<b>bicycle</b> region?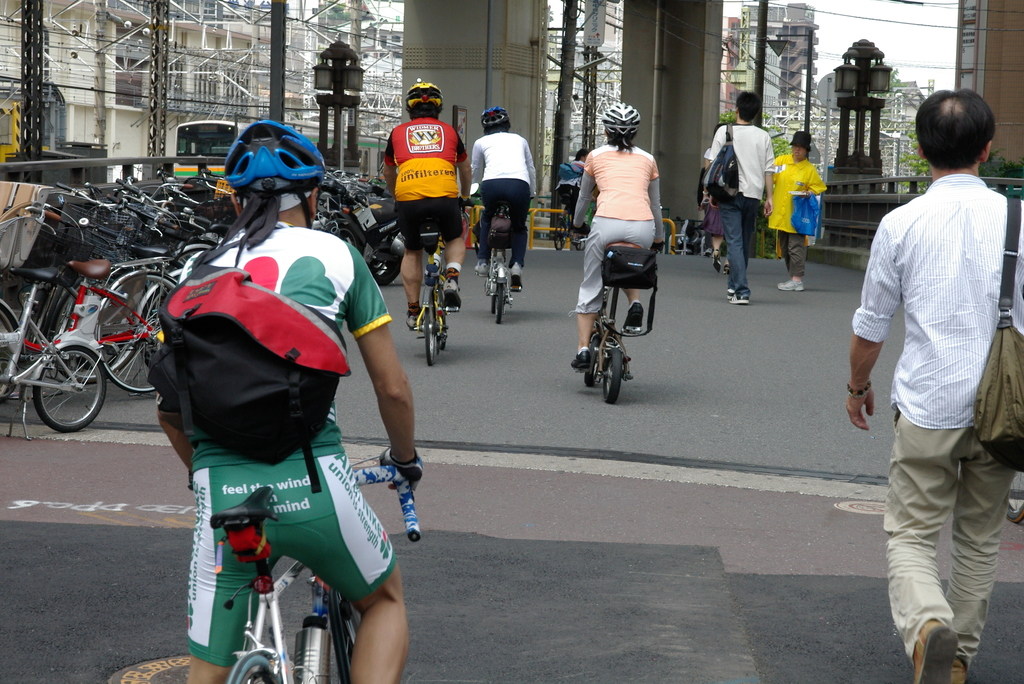
Rect(386, 195, 473, 368)
